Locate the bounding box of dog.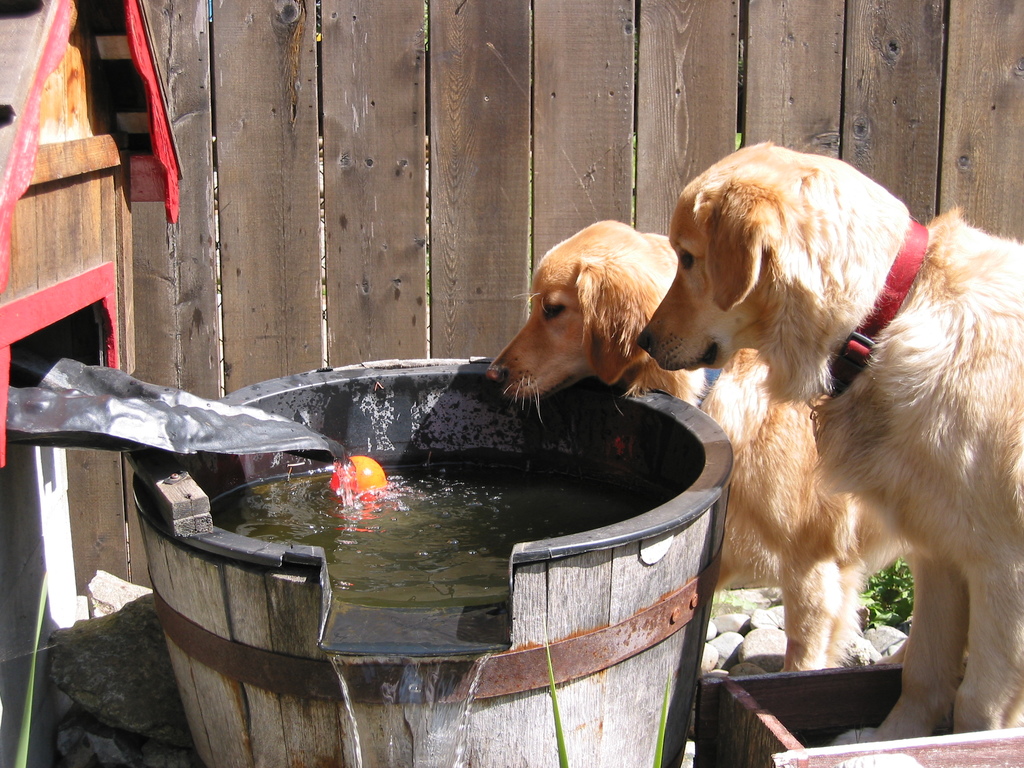
Bounding box: [left=486, top=214, right=920, bottom=673].
